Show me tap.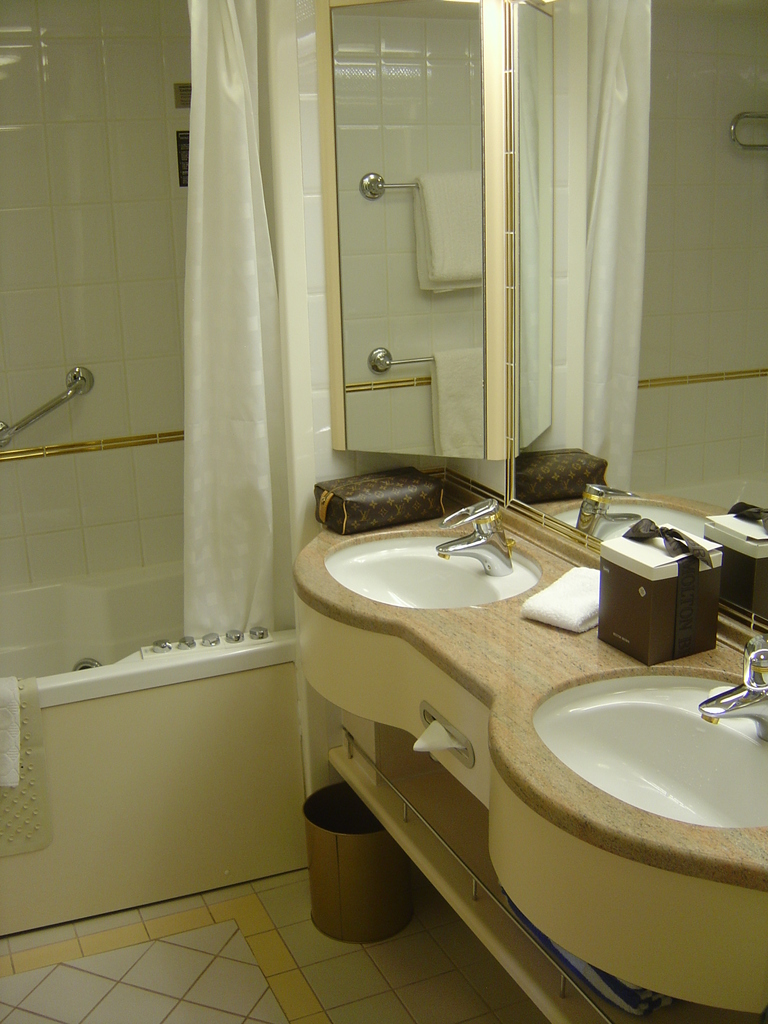
tap is here: BBox(433, 492, 511, 572).
